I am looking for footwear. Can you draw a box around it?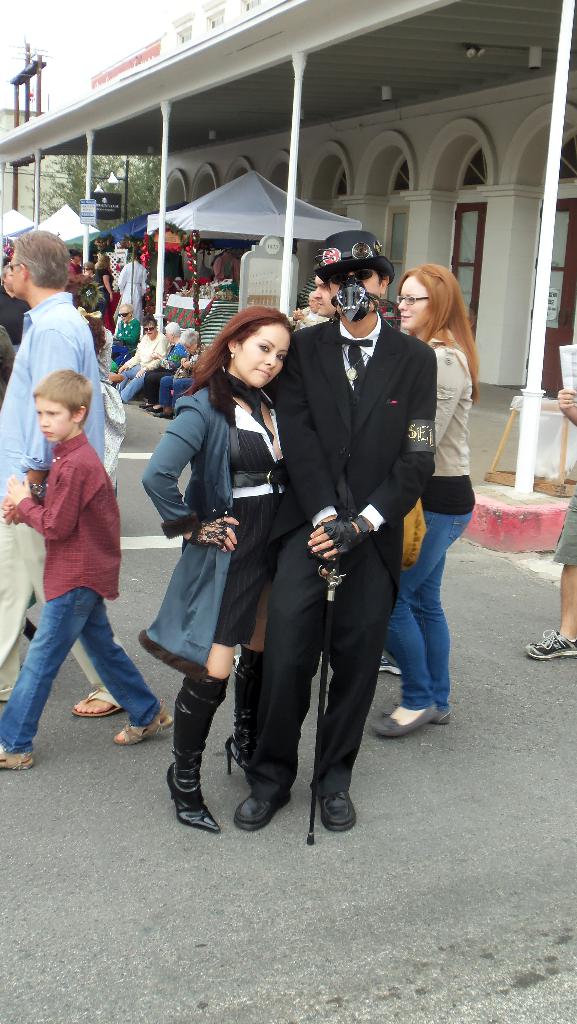
Sure, the bounding box is (x1=153, y1=408, x2=176, y2=419).
